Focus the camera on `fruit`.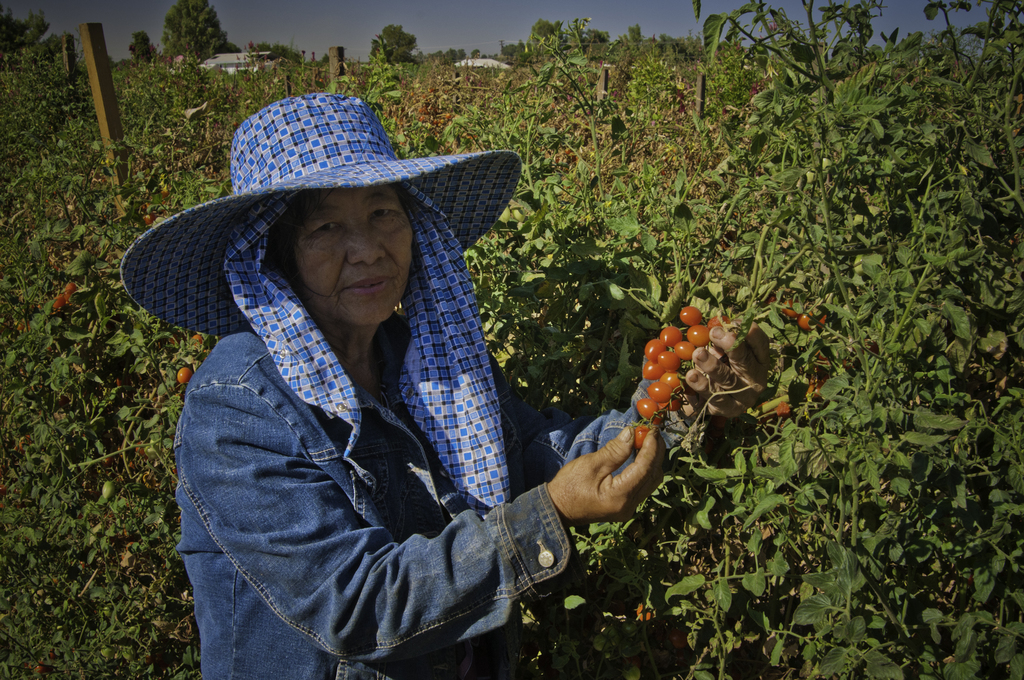
Focus region: l=643, t=336, r=664, b=359.
